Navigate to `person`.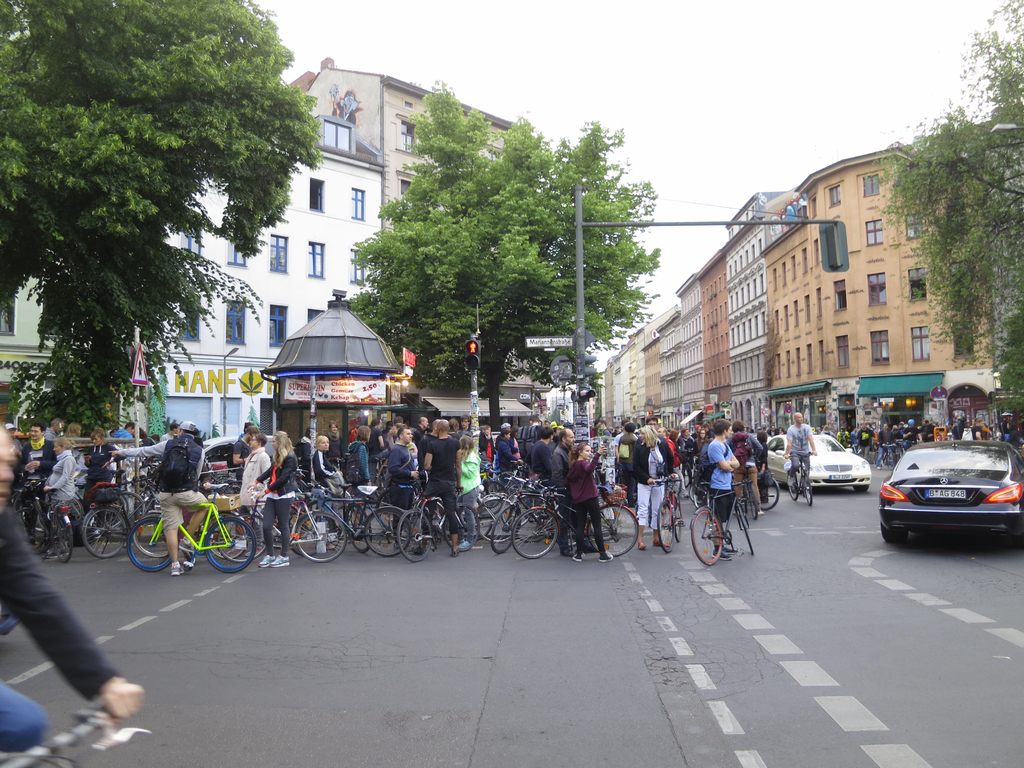
Navigation target: <region>41, 437, 75, 559</region>.
